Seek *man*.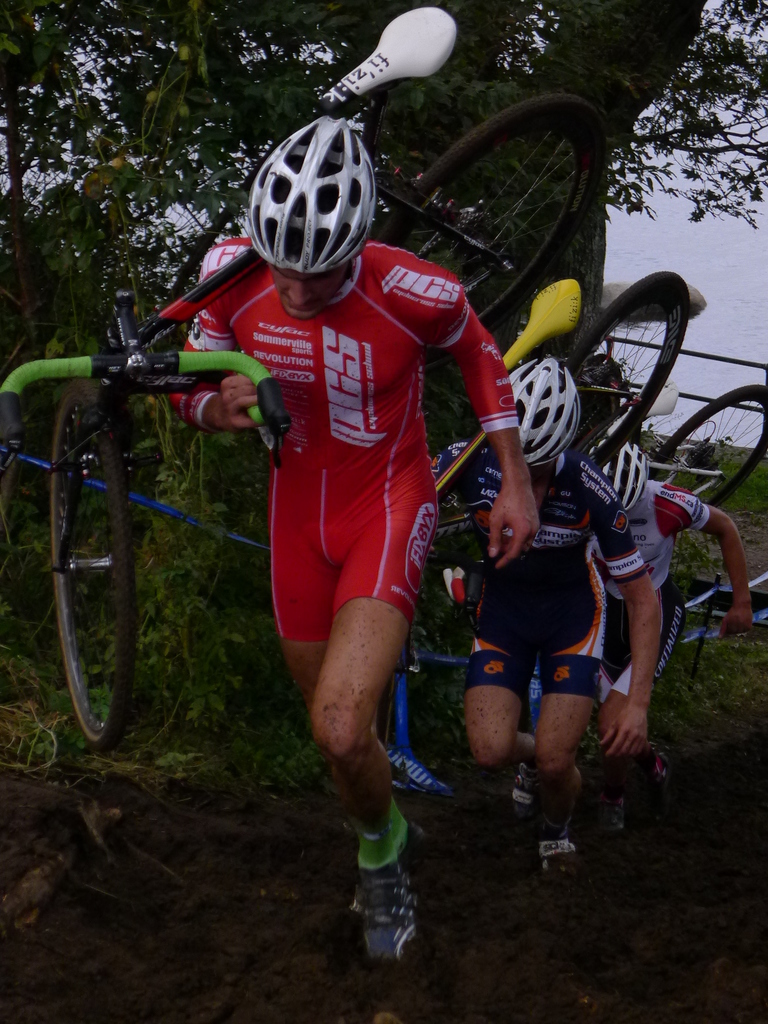
l=589, t=437, r=749, b=785.
